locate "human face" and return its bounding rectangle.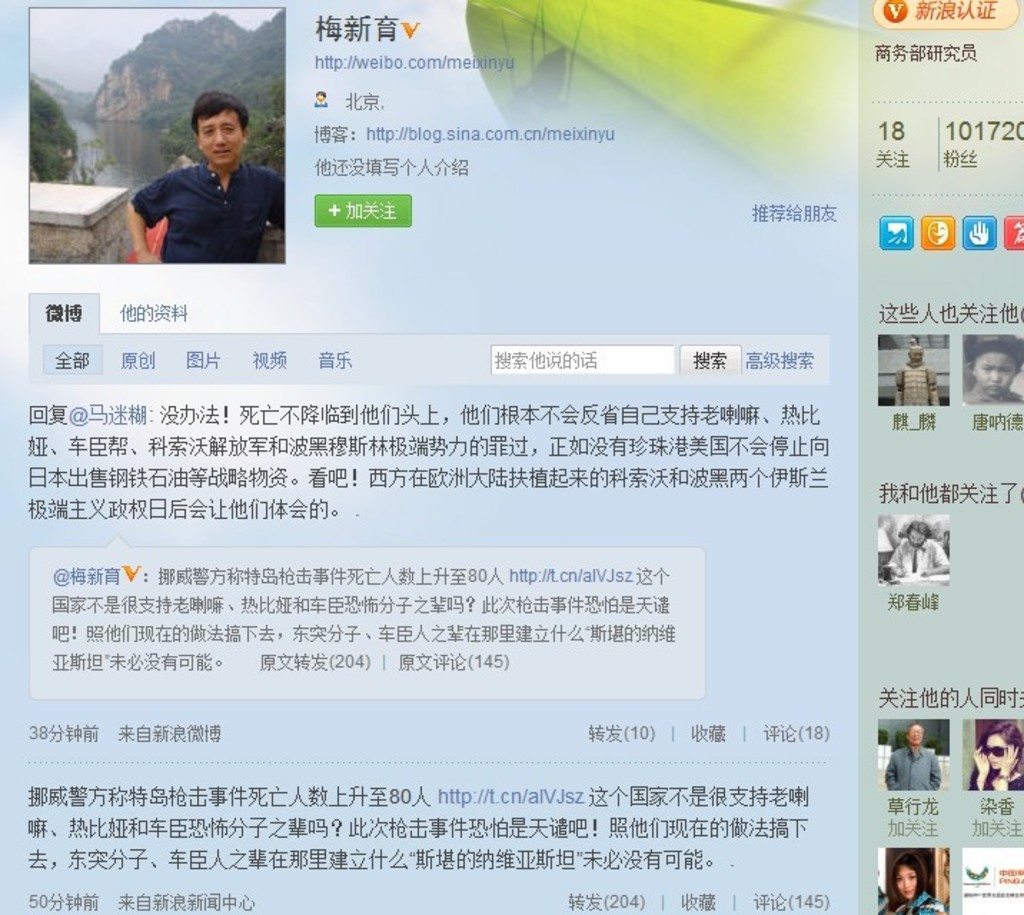
bbox=[978, 731, 1013, 769].
